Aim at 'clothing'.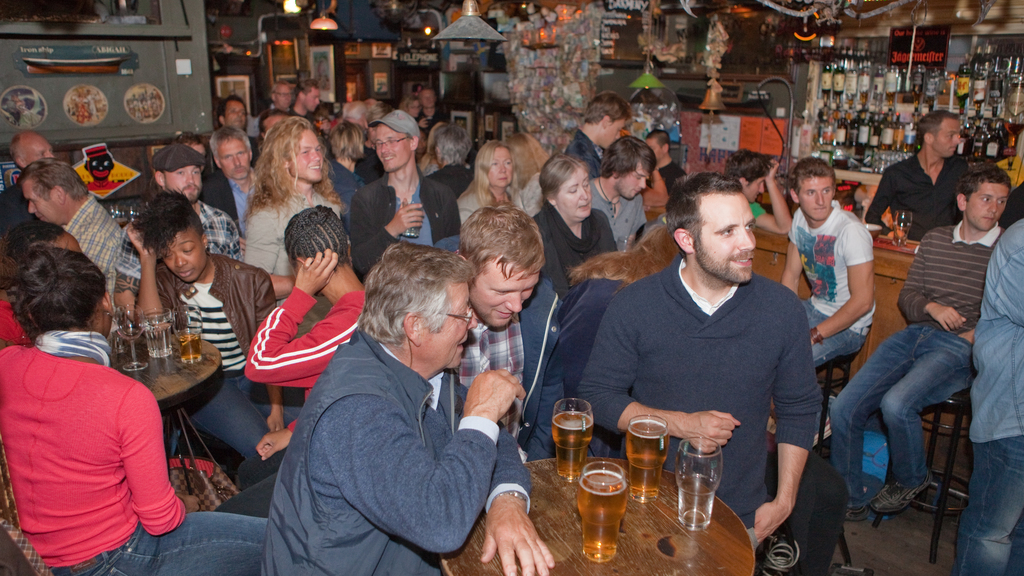
Aimed at <region>864, 149, 960, 237</region>.
